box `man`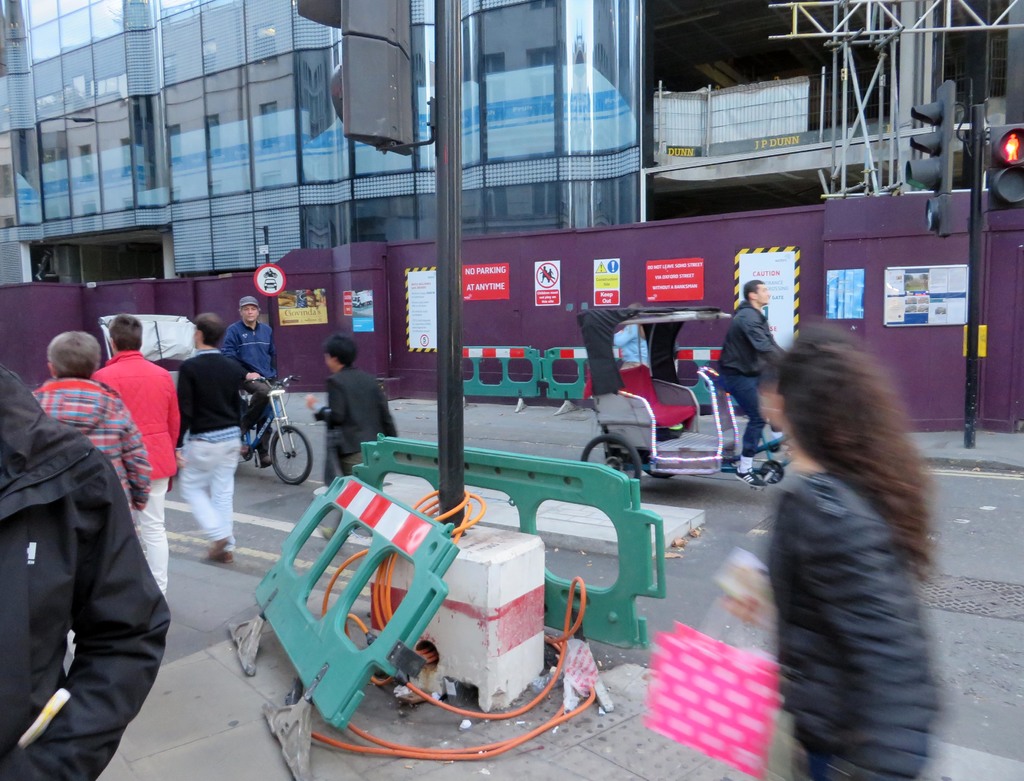
select_region(699, 267, 787, 488)
